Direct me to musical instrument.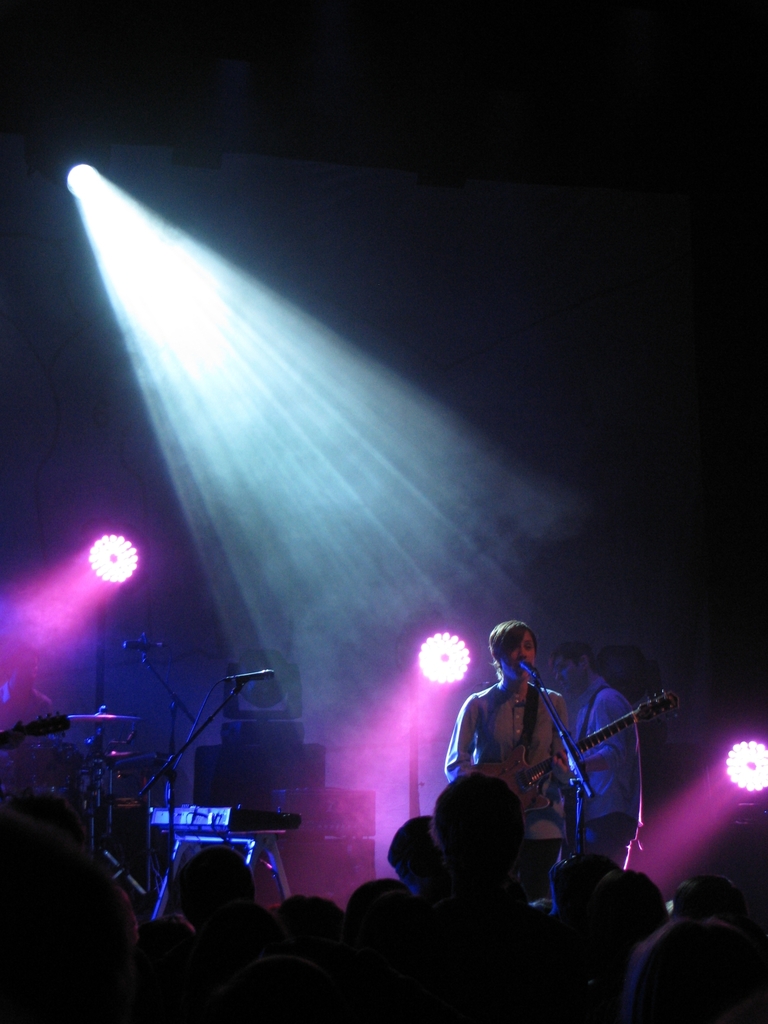
Direction: 140,800,305,844.
